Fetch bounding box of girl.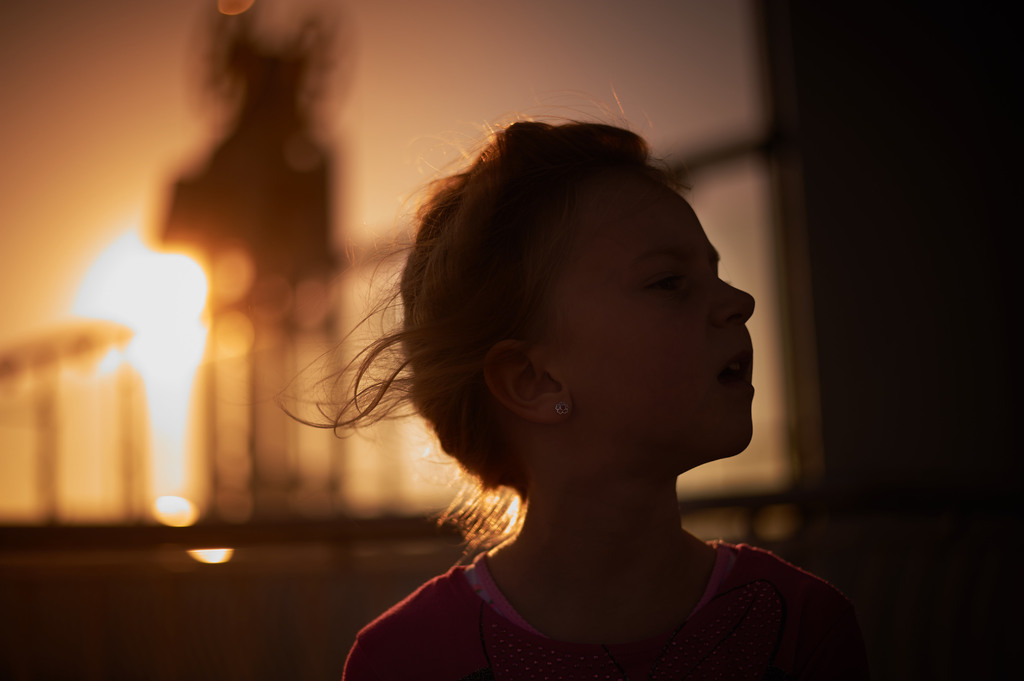
Bbox: {"left": 332, "top": 120, "right": 928, "bottom": 680}.
